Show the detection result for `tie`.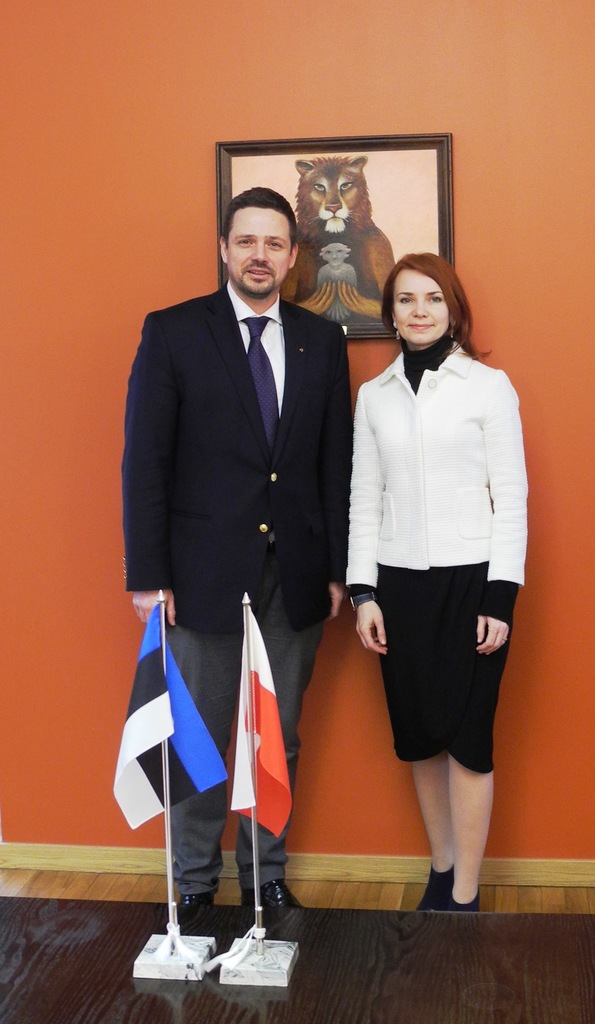
[x1=244, y1=315, x2=284, y2=454].
